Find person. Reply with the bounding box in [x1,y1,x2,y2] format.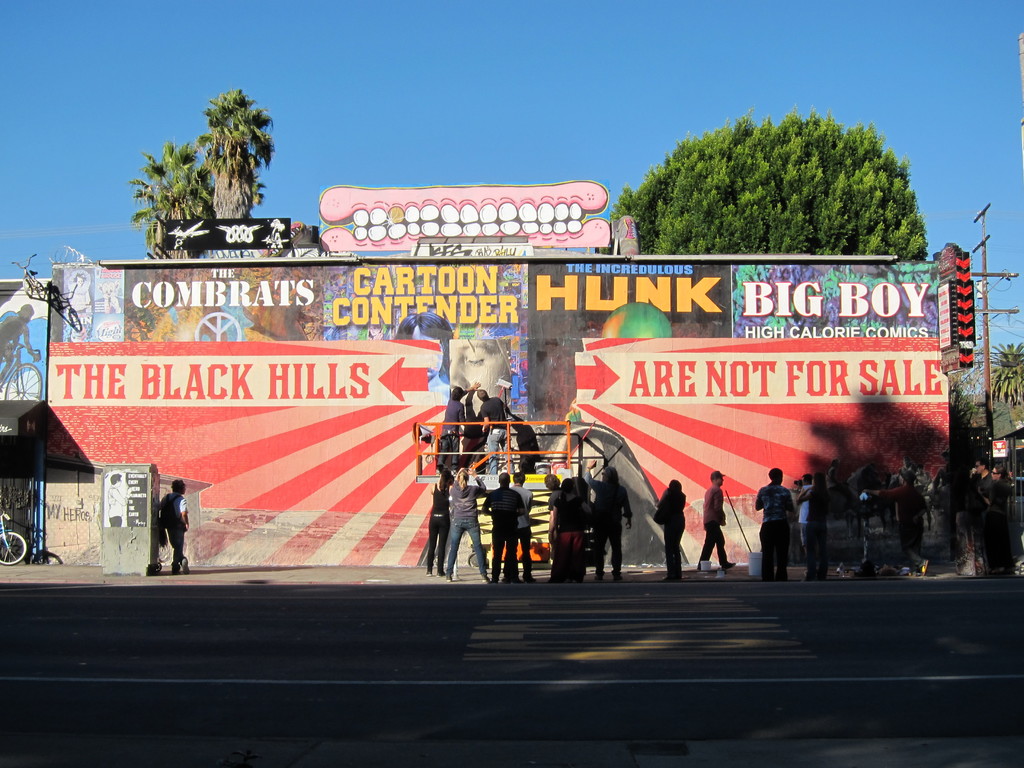
[394,313,457,387].
